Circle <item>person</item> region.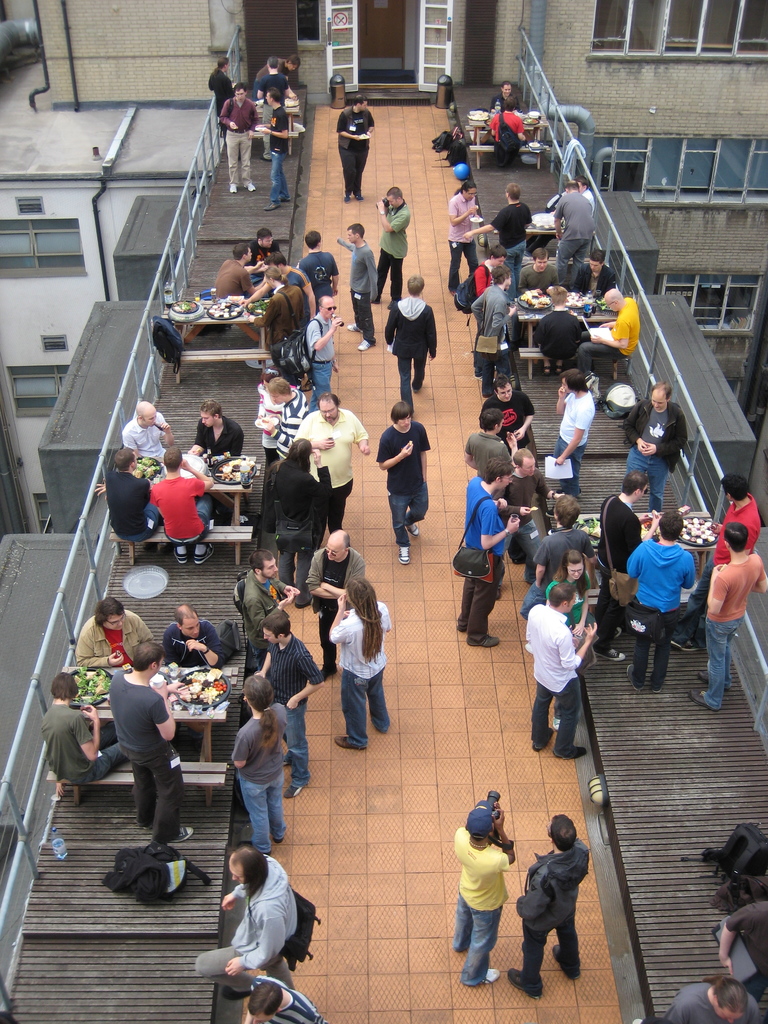
Region: [x1=191, y1=401, x2=243, y2=461].
